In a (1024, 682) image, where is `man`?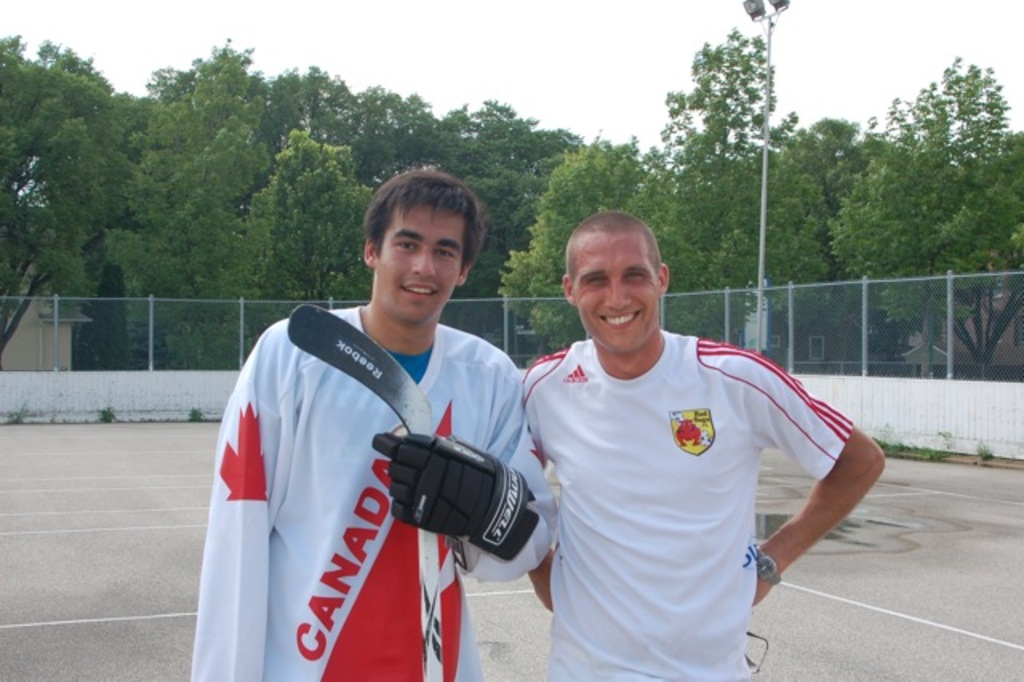
<box>181,170,558,680</box>.
